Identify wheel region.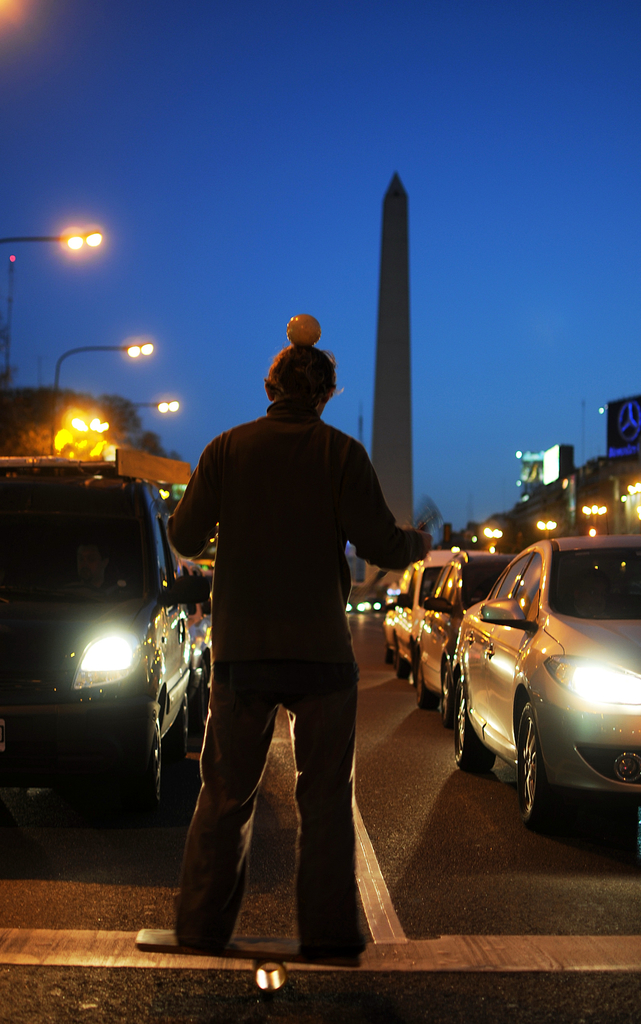
Region: BBox(165, 688, 188, 765).
